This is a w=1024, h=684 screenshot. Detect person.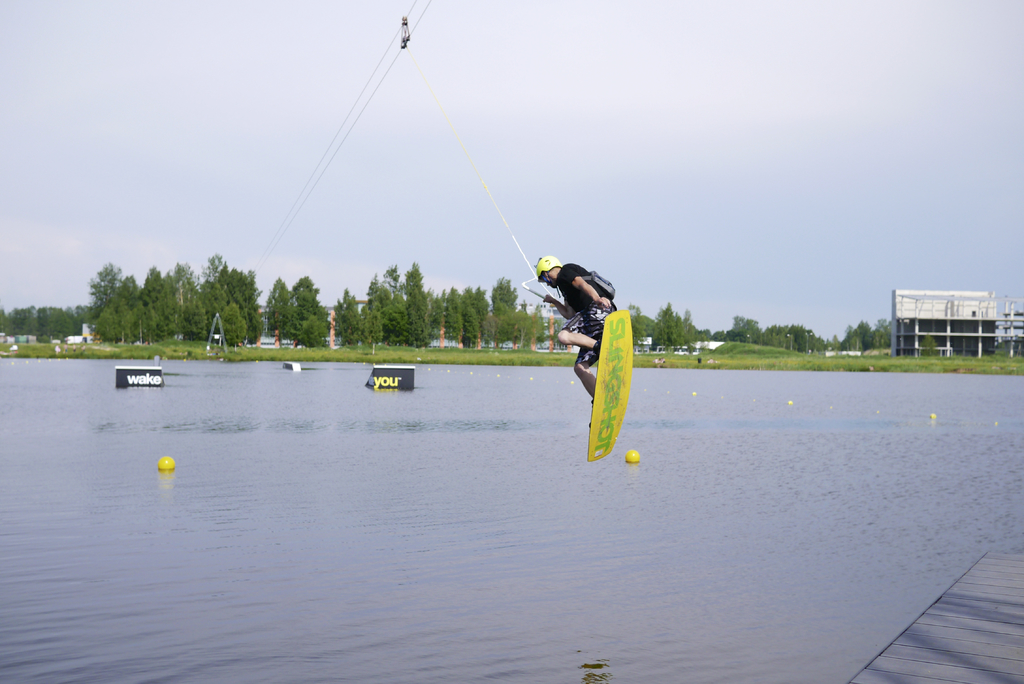
bbox=[525, 252, 617, 426].
